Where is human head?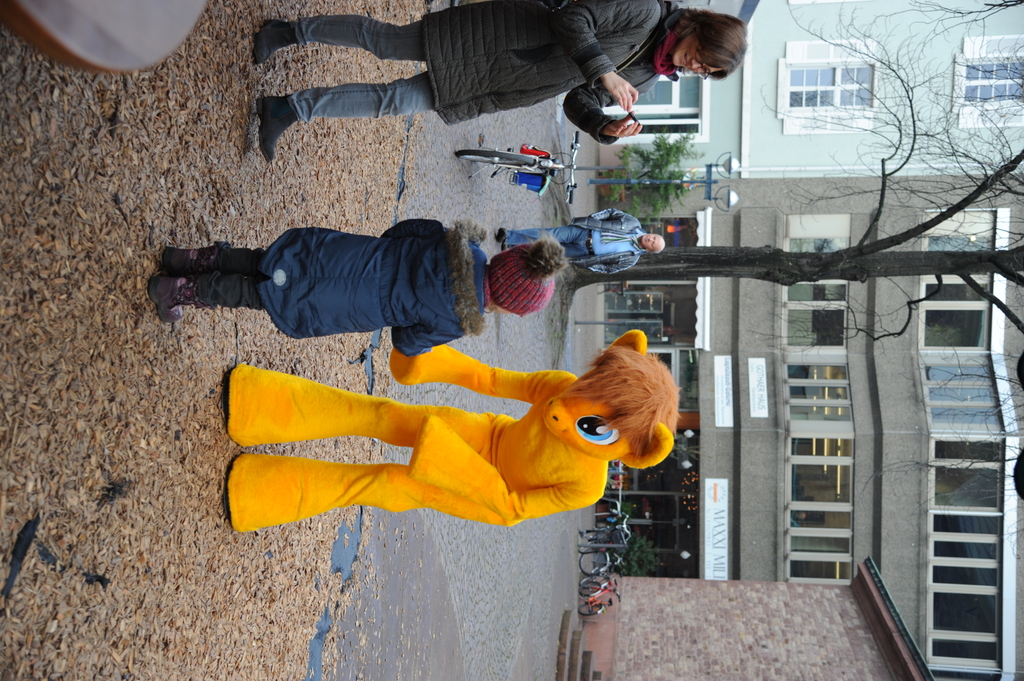
(x1=491, y1=241, x2=554, y2=317).
